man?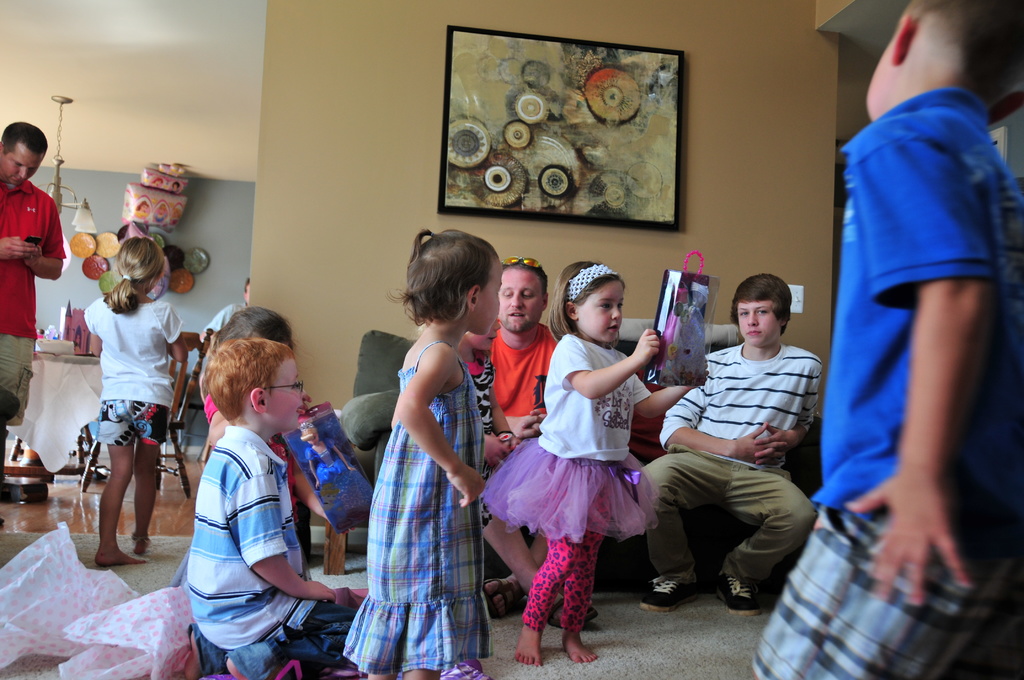
(x1=488, y1=256, x2=562, y2=466)
